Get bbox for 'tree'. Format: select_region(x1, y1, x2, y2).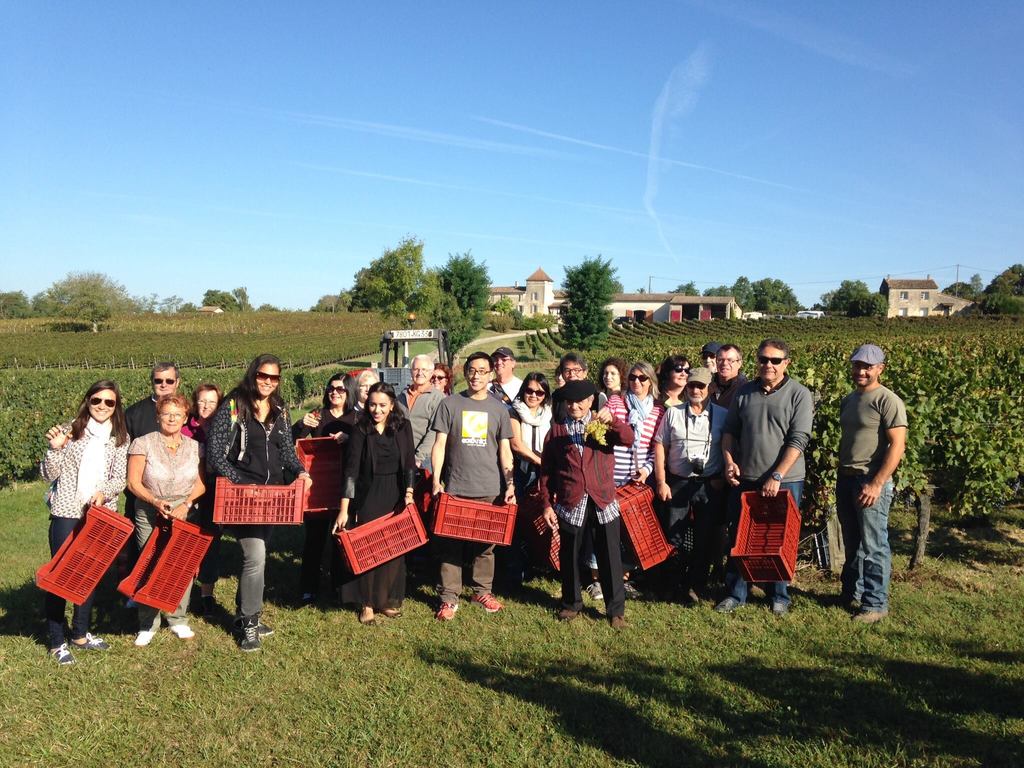
select_region(422, 247, 500, 383).
